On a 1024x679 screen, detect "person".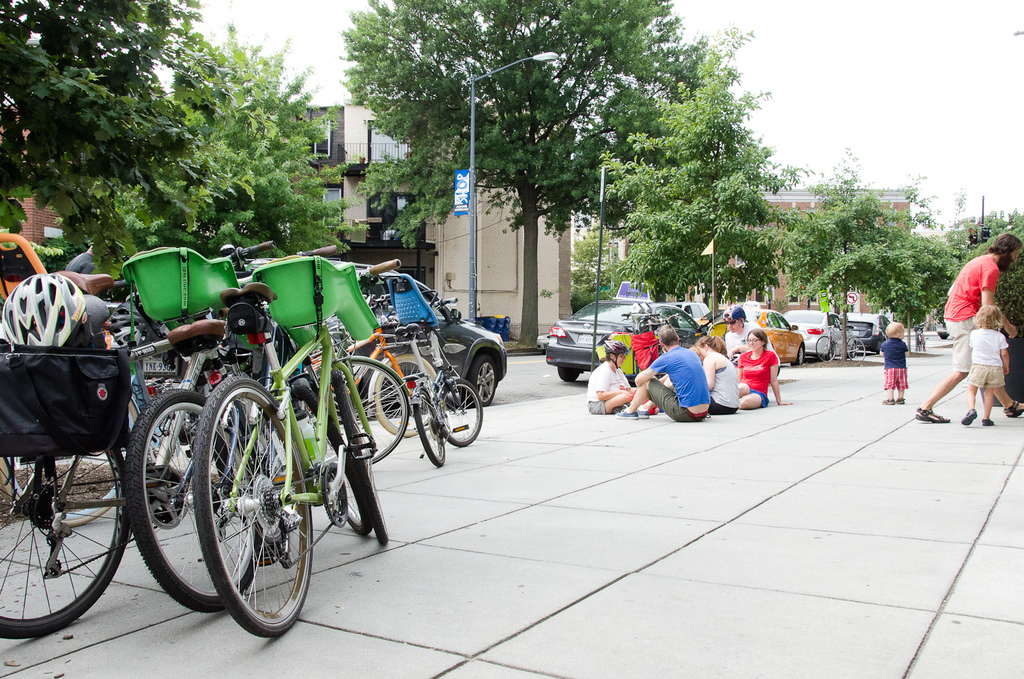
910, 227, 1018, 434.
